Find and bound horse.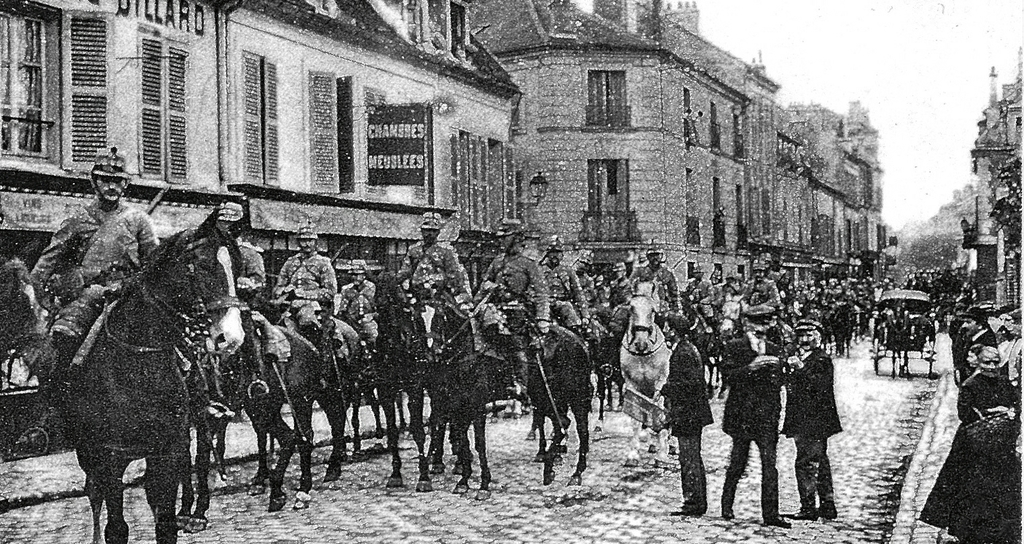
Bound: bbox=(883, 302, 914, 379).
